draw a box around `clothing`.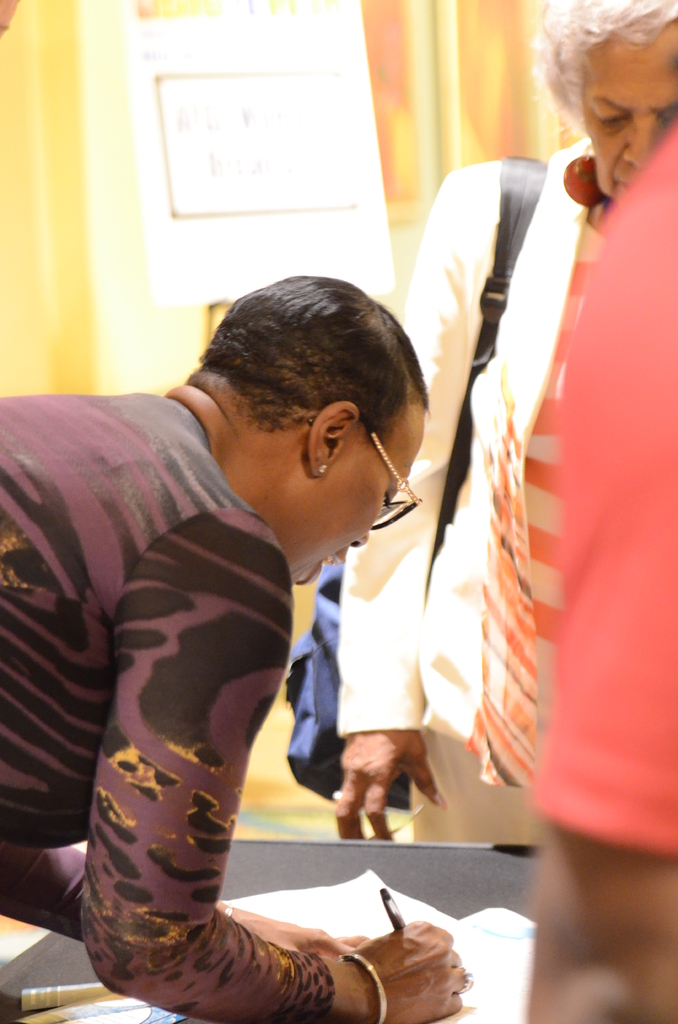
rect(523, 98, 677, 874).
